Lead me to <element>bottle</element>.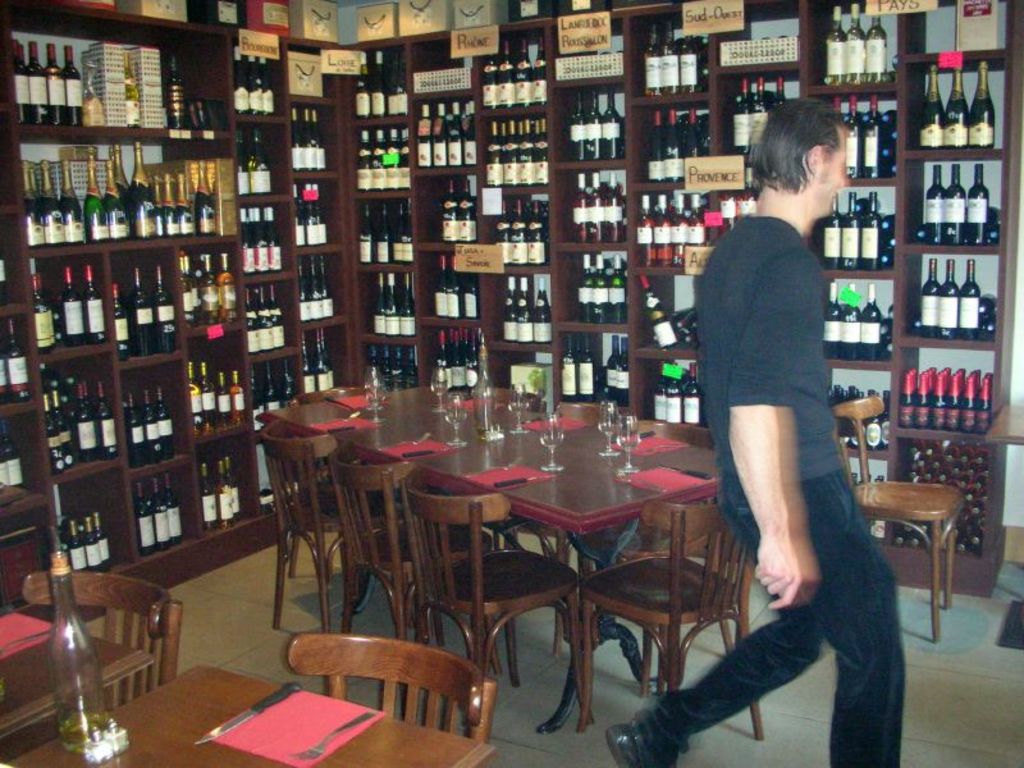
Lead to <region>357, 202, 375, 257</region>.
